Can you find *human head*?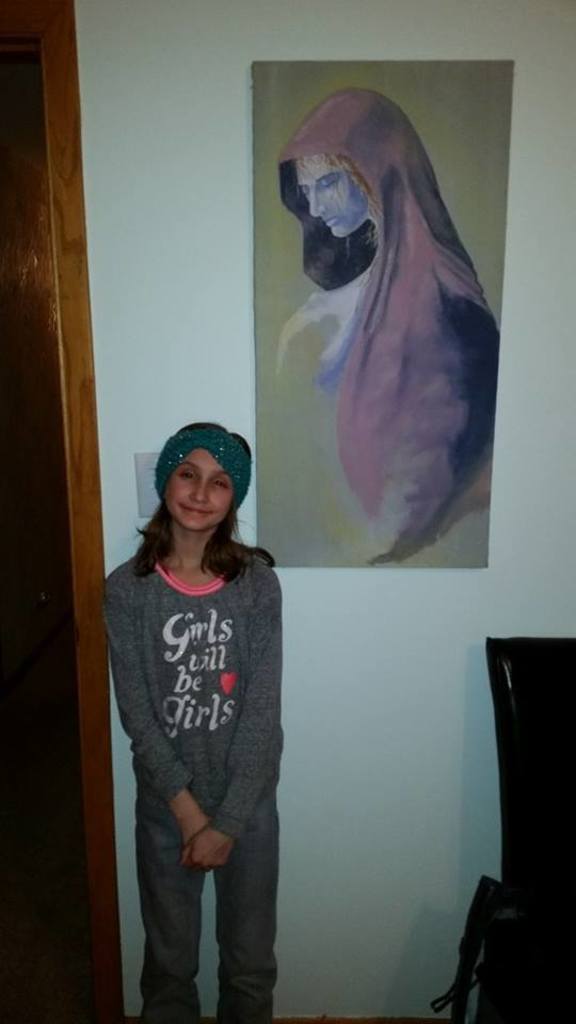
Yes, bounding box: x1=274, y1=87, x2=426, y2=240.
